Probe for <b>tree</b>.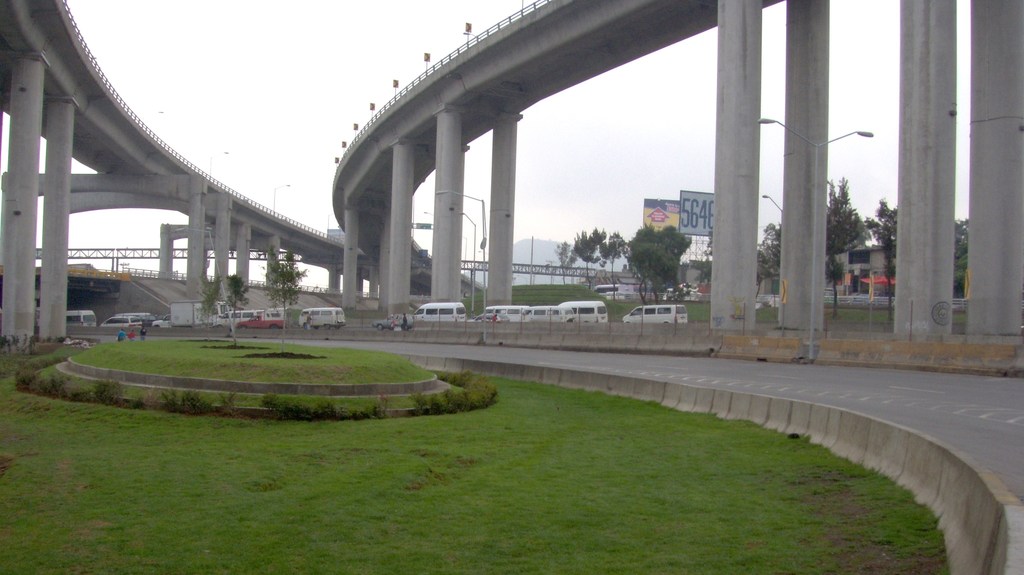
Probe result: rect(866, 194, 900, 311).
